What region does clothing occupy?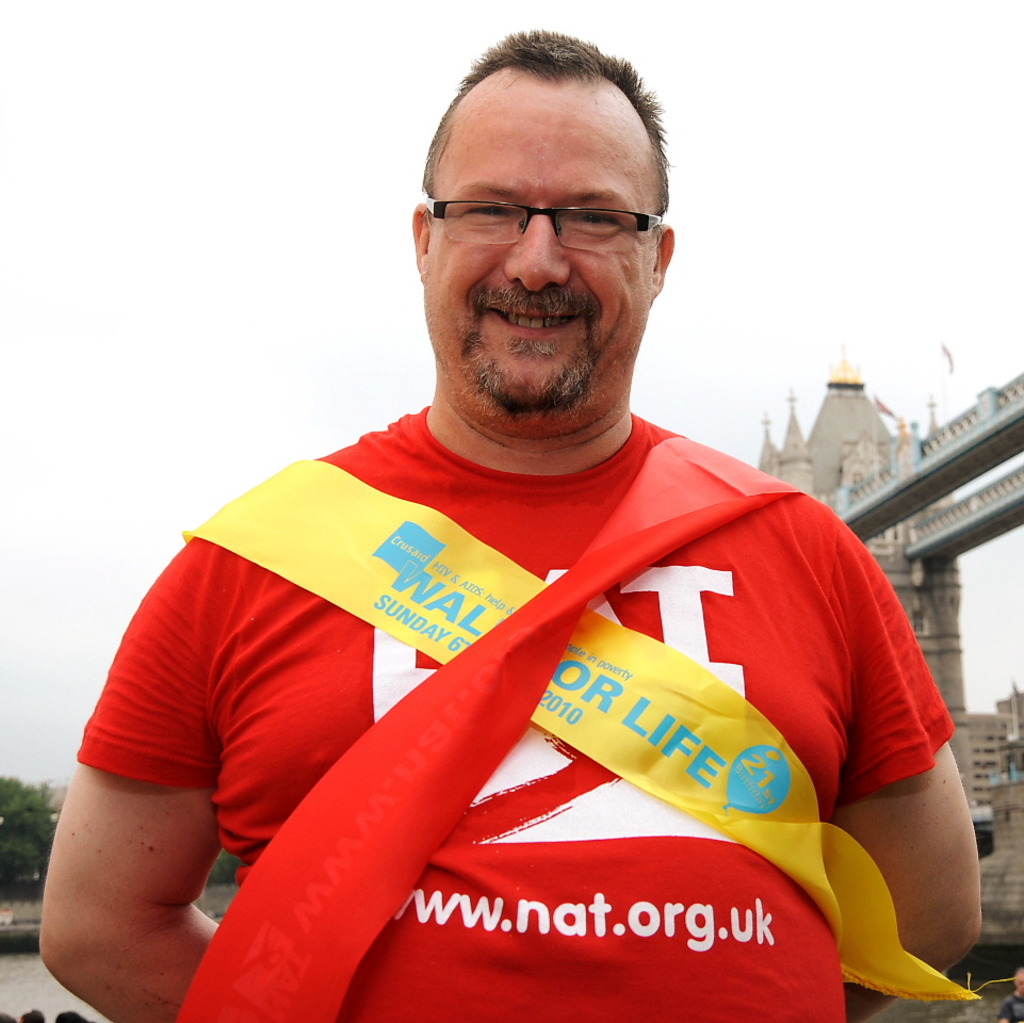
[78, 402, 946, 1022].
